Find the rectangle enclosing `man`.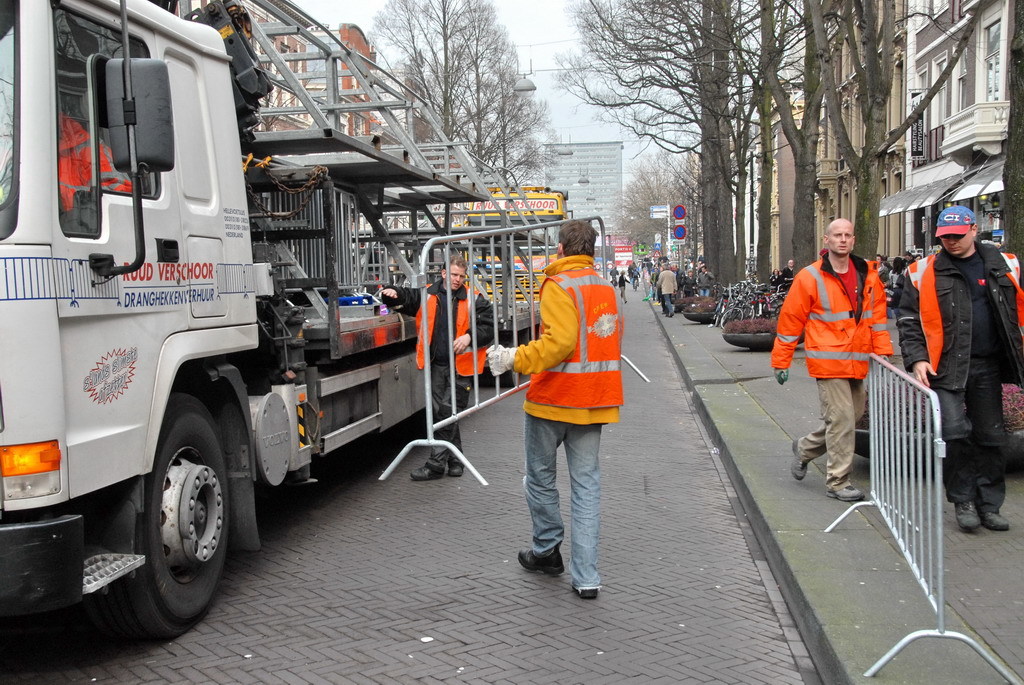
367,256,501,483.
